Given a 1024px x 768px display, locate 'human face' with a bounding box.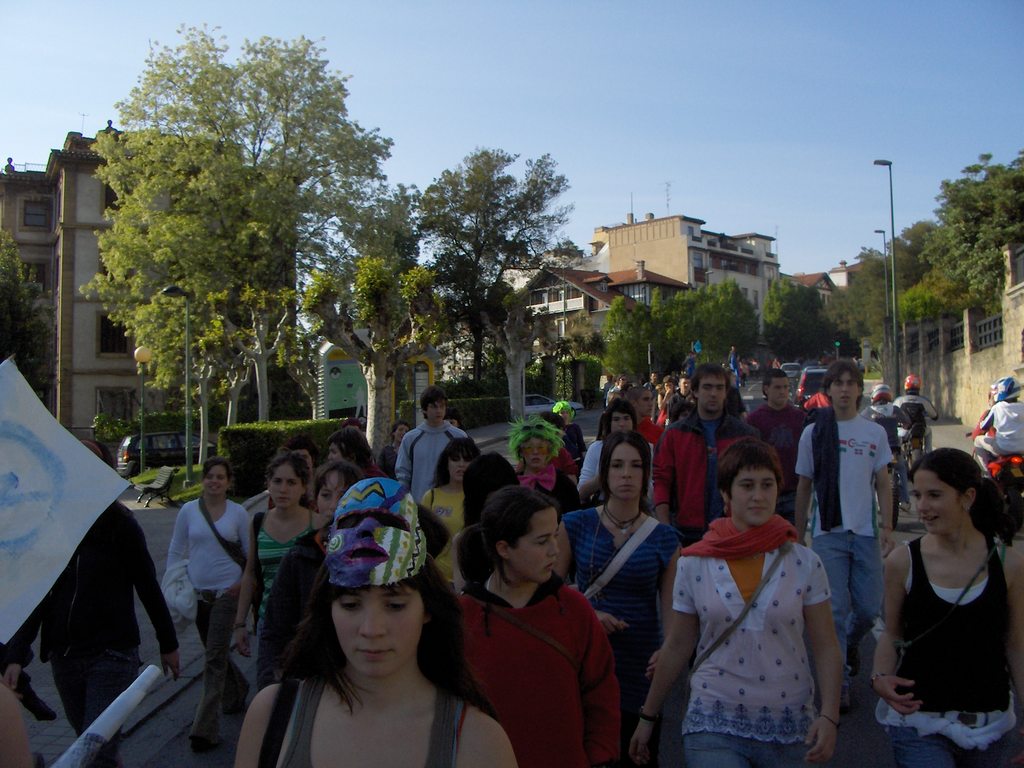
Located: rect(294, 449, 316, 467).
